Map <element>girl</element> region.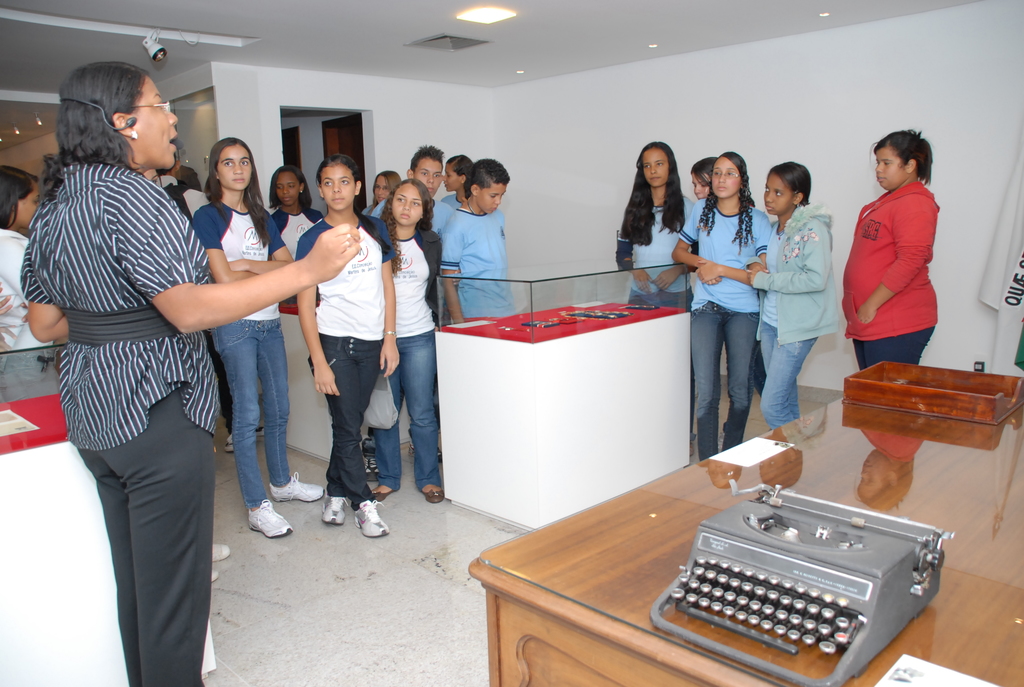
Mapped to [692, 160, 768, 447].
